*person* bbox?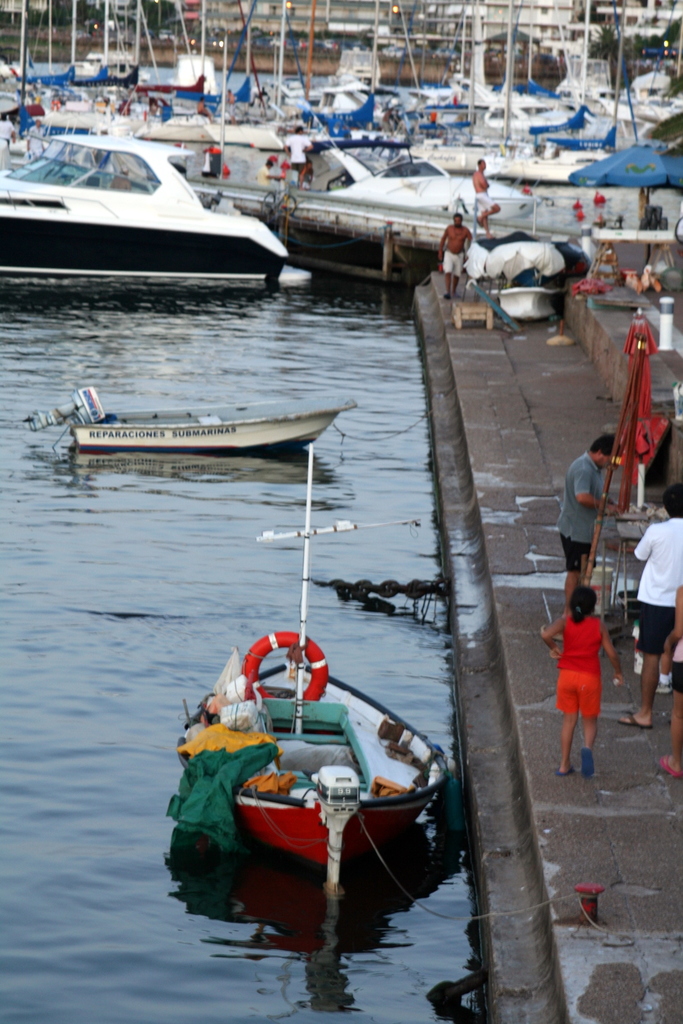
<region>257, 155, 283, 183</region>
